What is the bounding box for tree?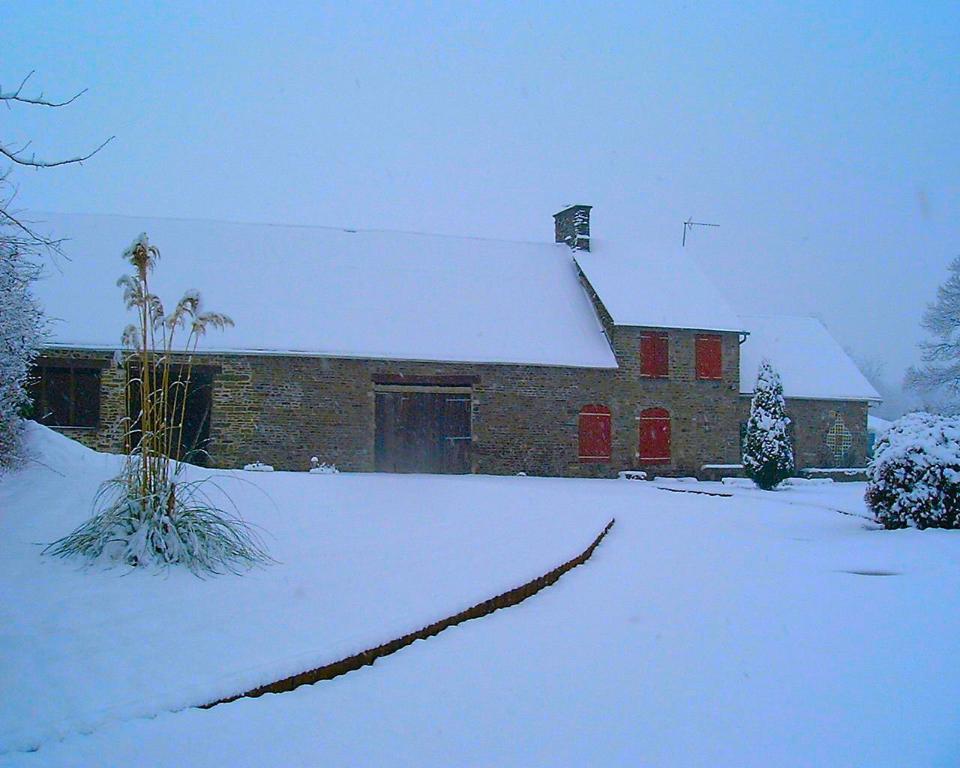
select_region(902, 256, 959, 412).
